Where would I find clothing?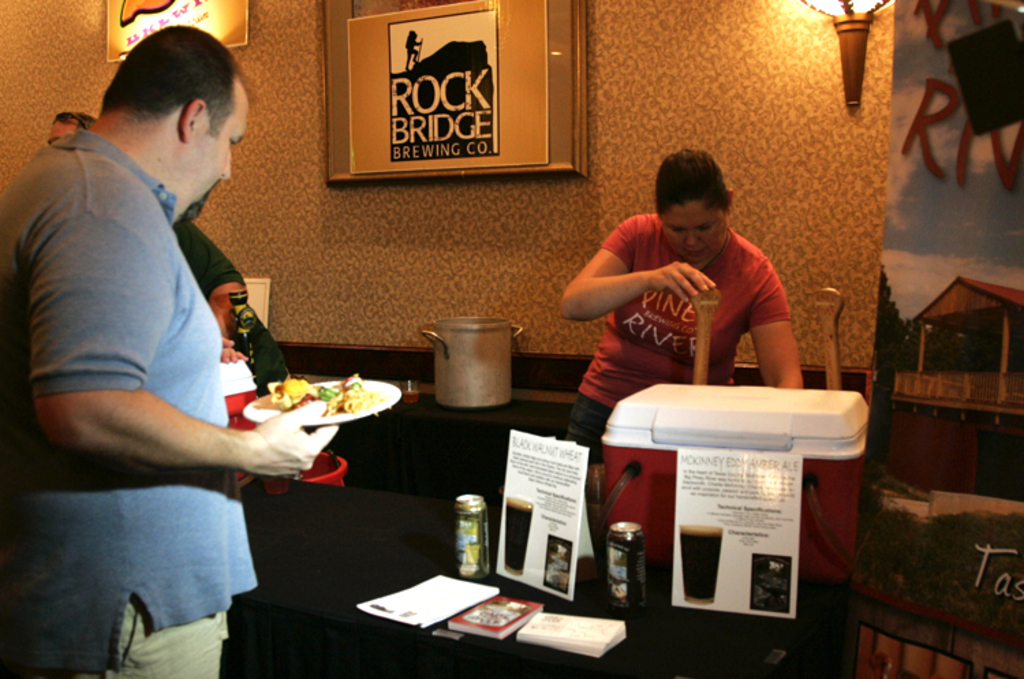
At x1=571, y1=184, x2=825, y2=413.
